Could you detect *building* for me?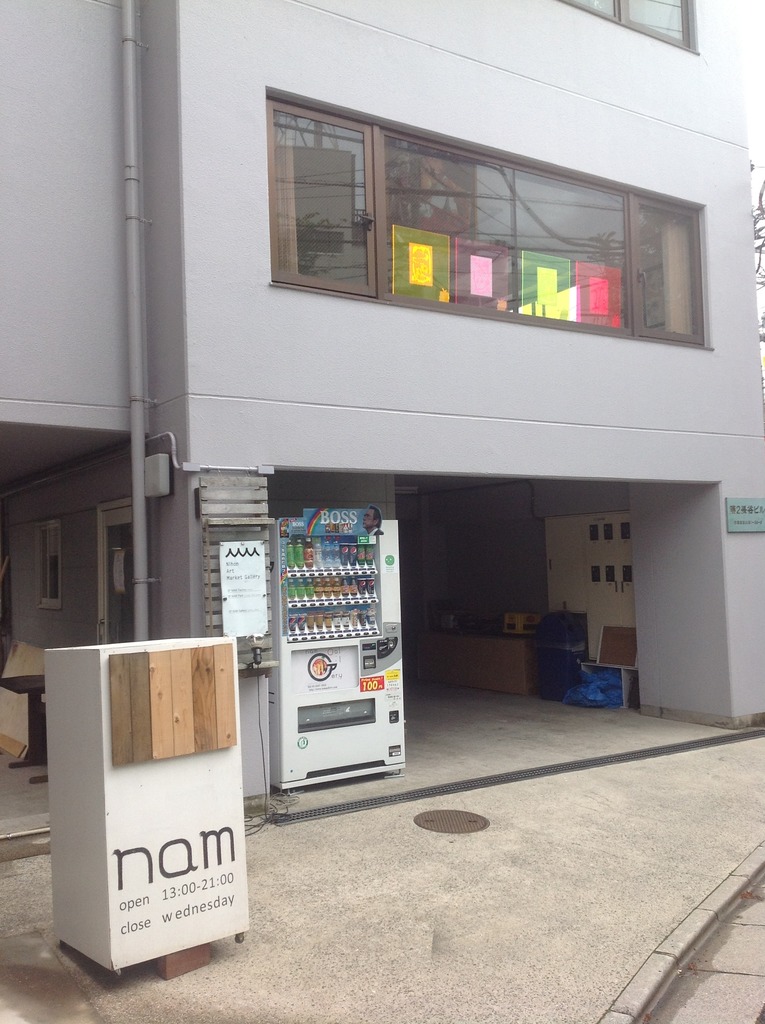
Detection result: 0,0,764,799.
